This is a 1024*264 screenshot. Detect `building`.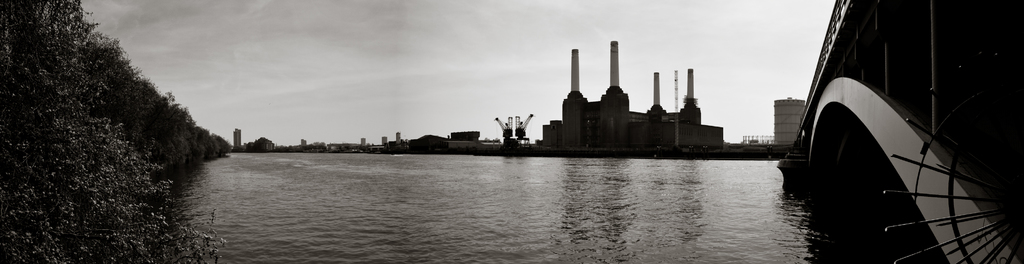
left=542, top=32, right=723, bottom=154.
